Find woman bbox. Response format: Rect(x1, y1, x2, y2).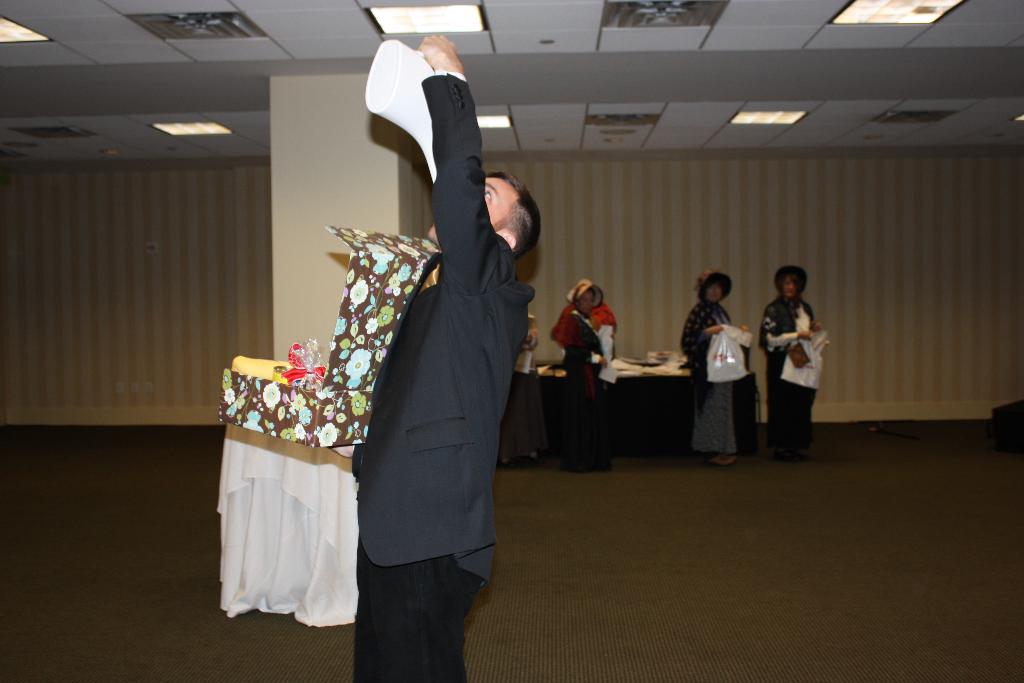
Rect(765, 261, 841, 459).
